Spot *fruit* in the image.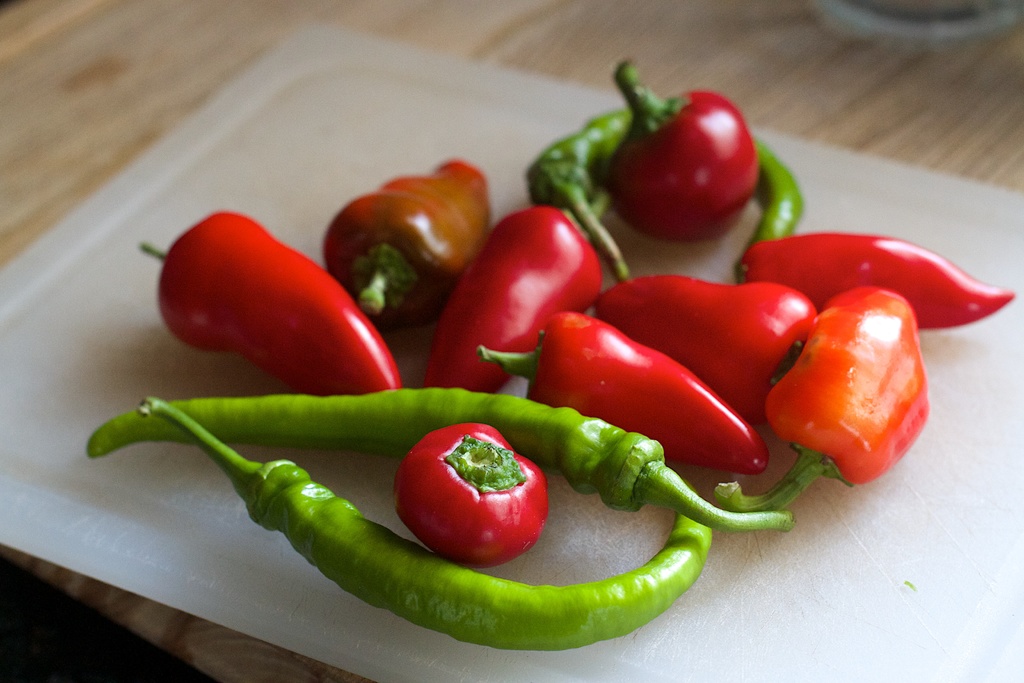
*fruit* found at box=[606, 94, 774, 251].
